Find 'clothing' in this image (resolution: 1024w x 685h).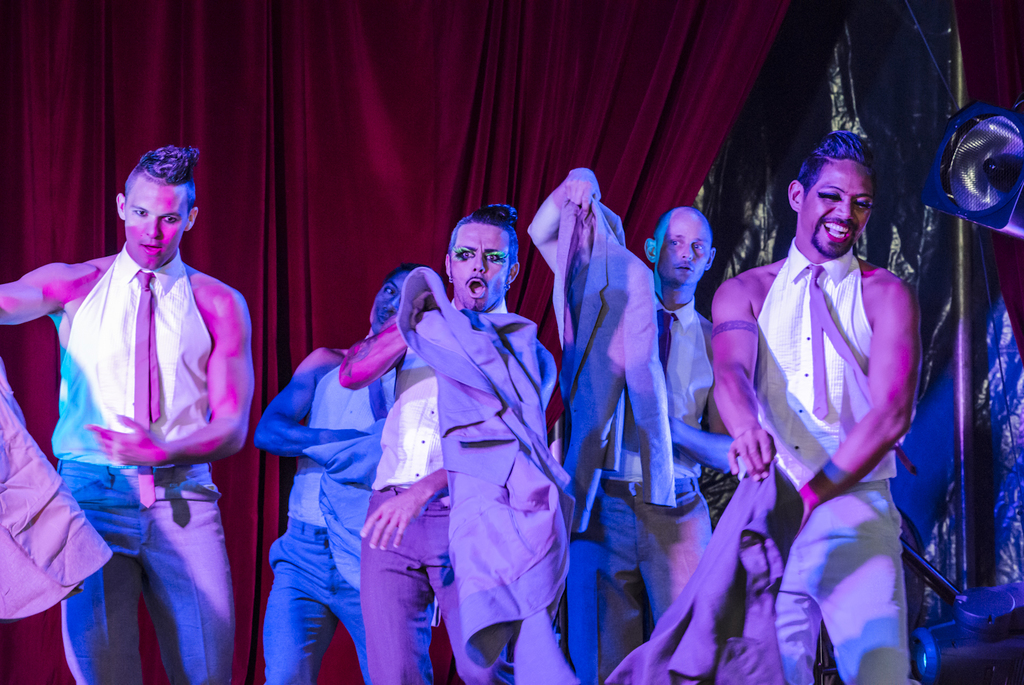
<region>53, 249, 238, 684</region>.
